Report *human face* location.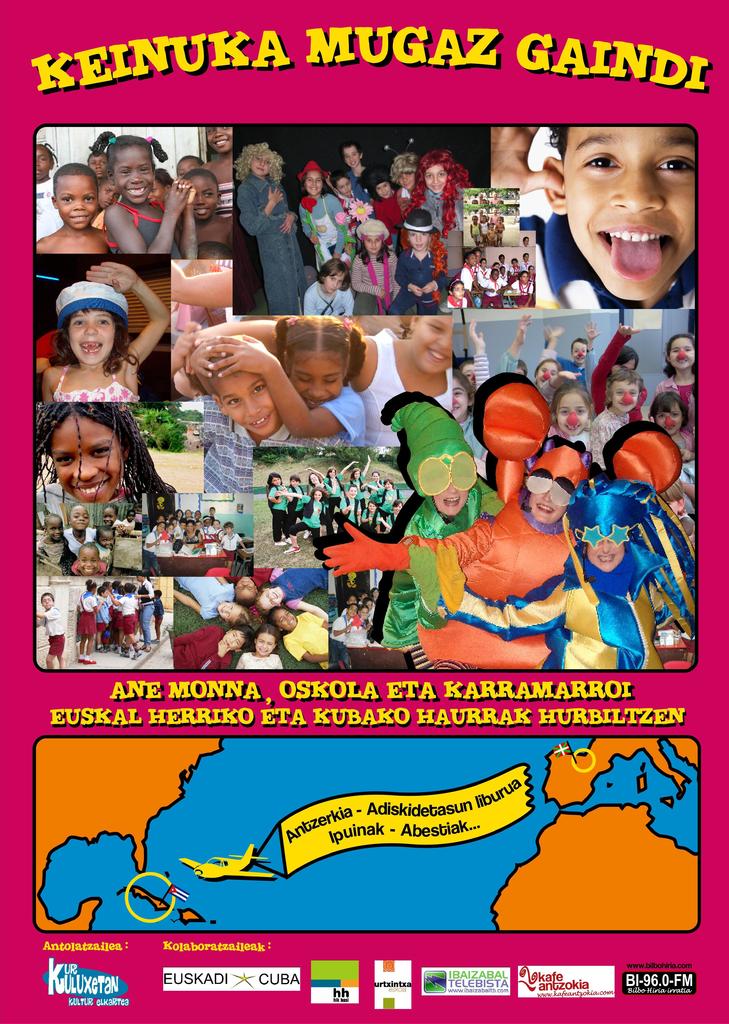
Report: <box>551,392,588,440</box>.
